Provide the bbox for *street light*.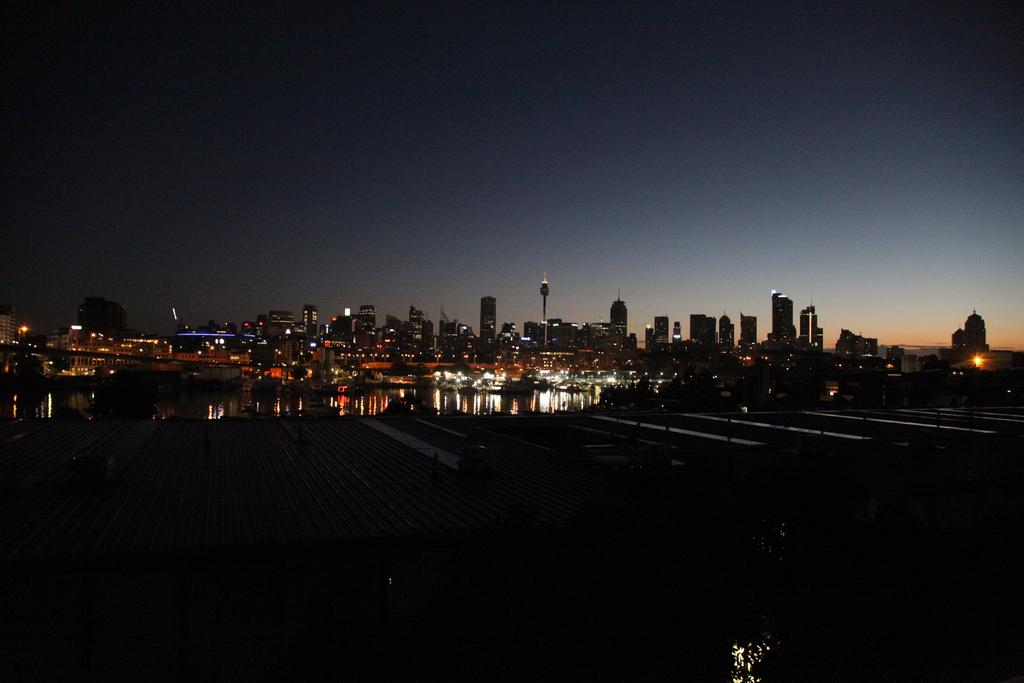
{"left": 408, "top": 352, "right": 413, "bottom": 367}.
